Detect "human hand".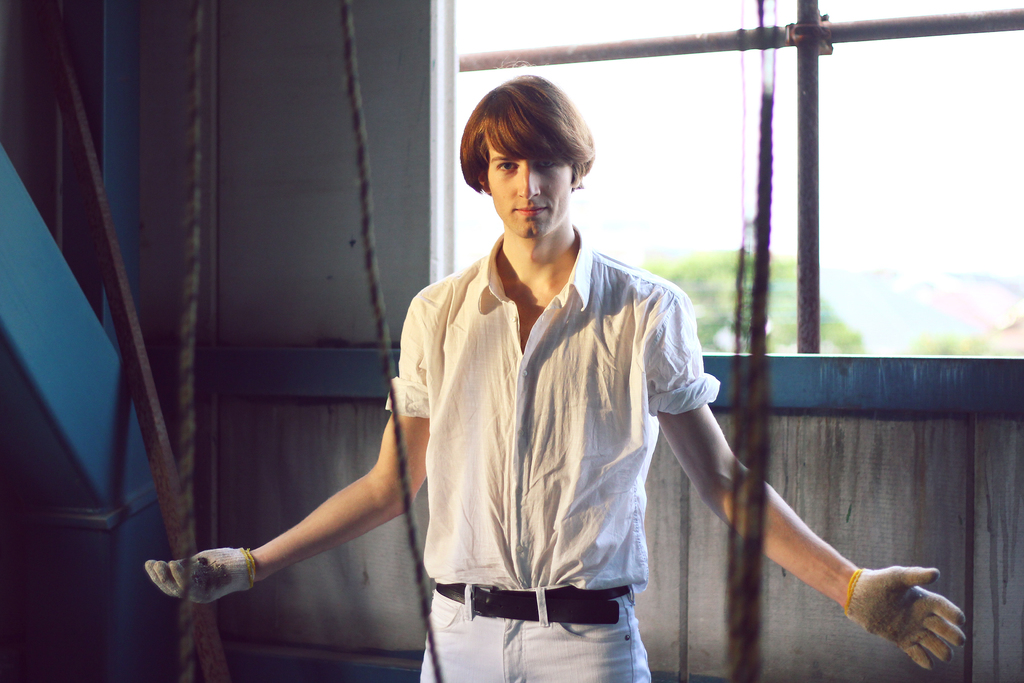
Detected at [144,545,248,607].
